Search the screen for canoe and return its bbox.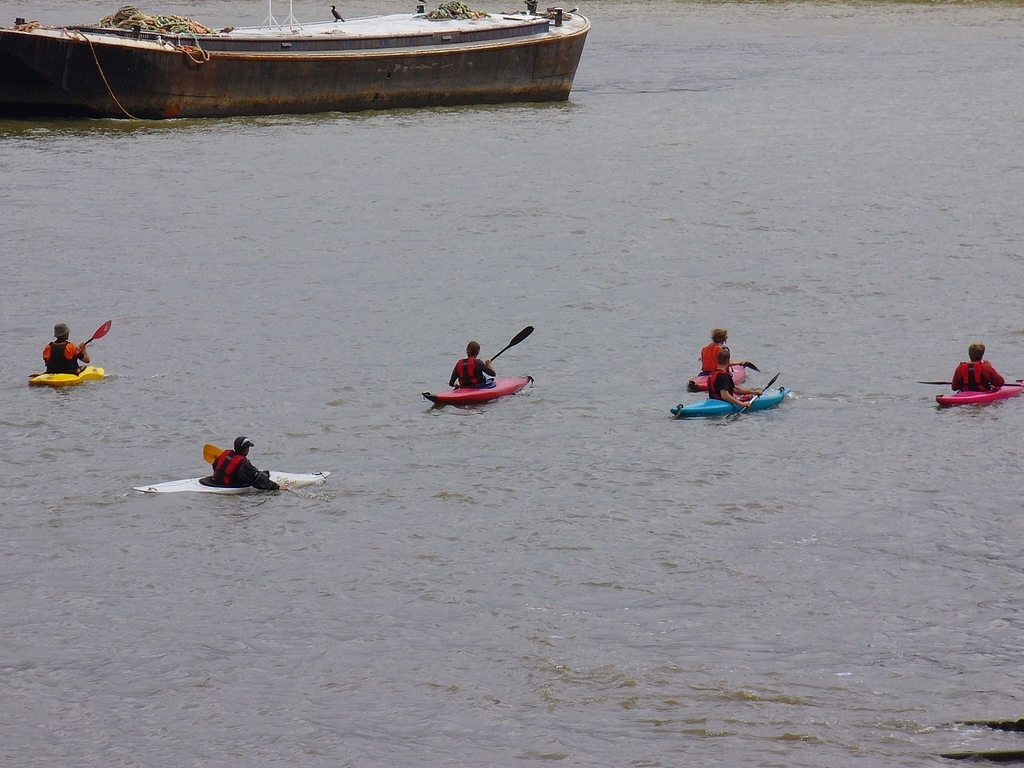
Found: box=[933, 378, 1023, 410].
